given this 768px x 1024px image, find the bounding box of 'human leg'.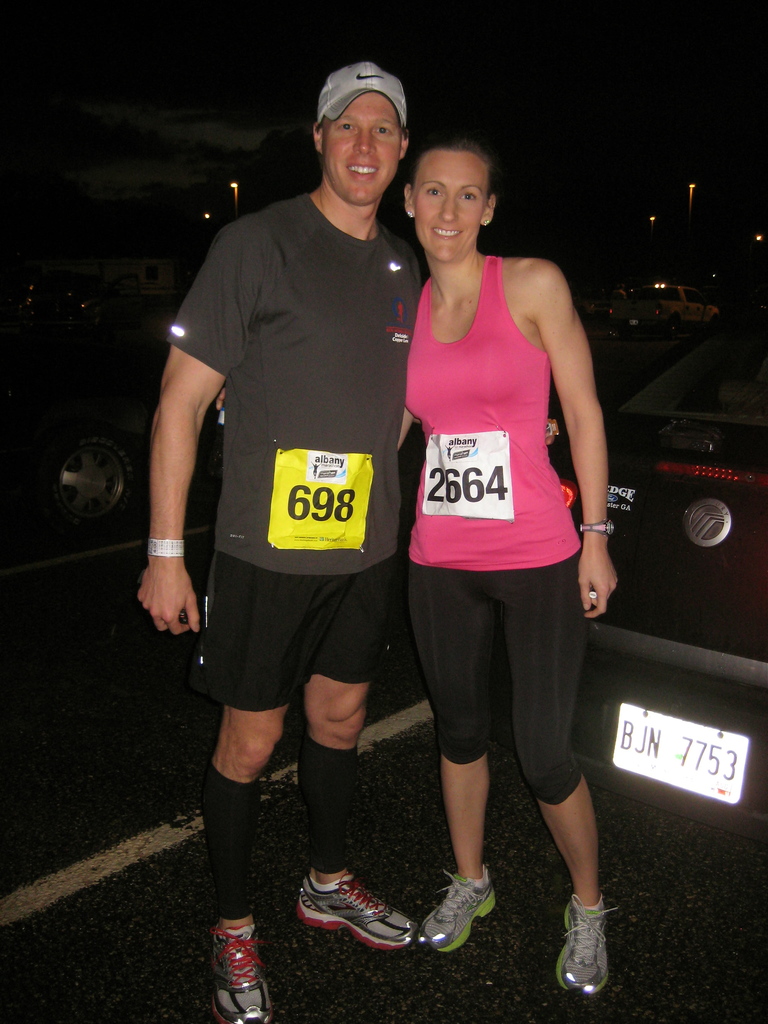
[x1=505, y1=550, x2=611, y2=995].
